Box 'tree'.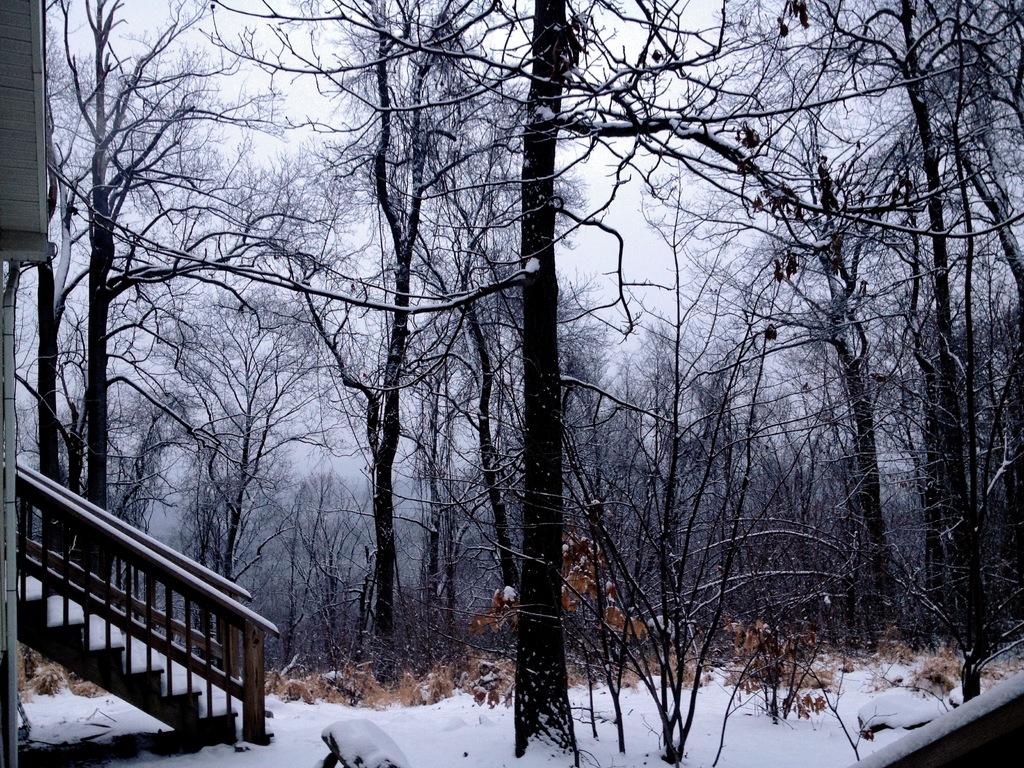
crop(593, 139, 970, 710).
